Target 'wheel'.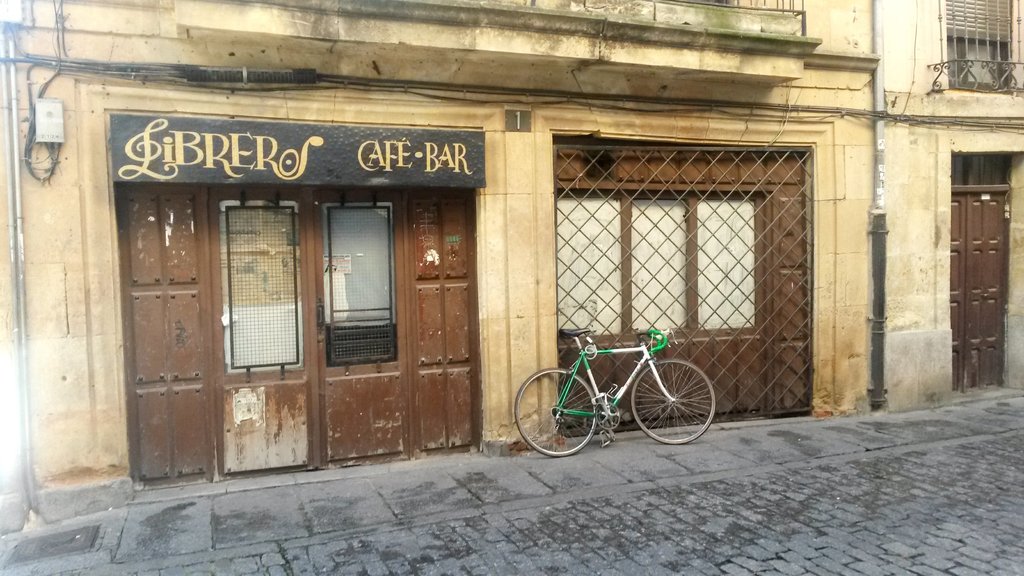
Target region: <box>637,359,708,434</box>.
